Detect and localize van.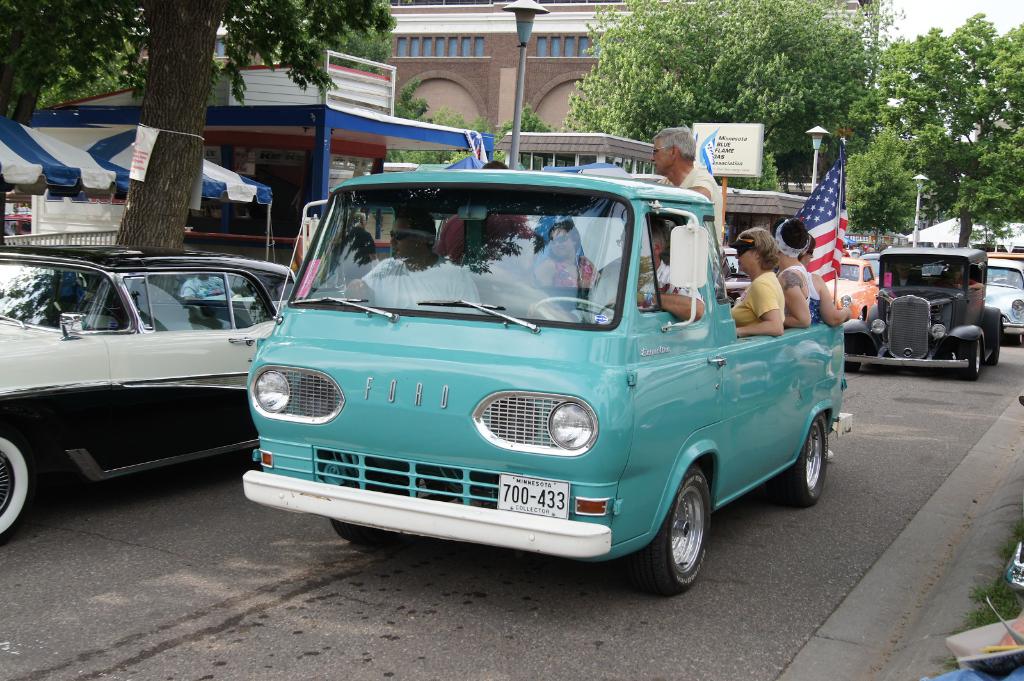
Localized at (left=240, top=164, right=854, bottom=599).
